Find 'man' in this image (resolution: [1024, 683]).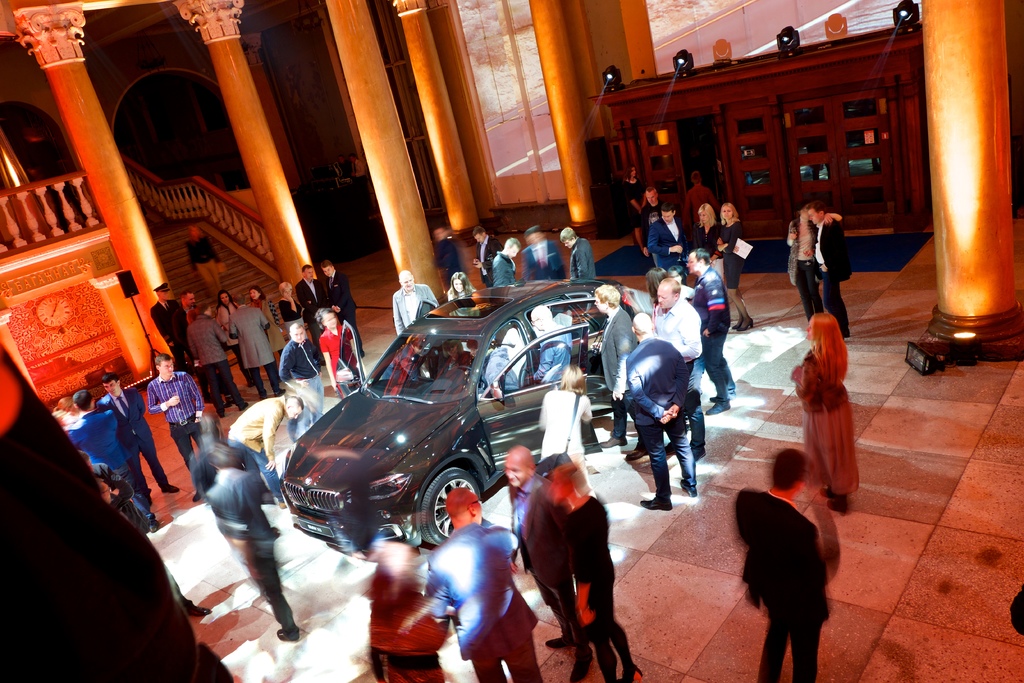
left=649, top=208, right=686, bottom=282.
